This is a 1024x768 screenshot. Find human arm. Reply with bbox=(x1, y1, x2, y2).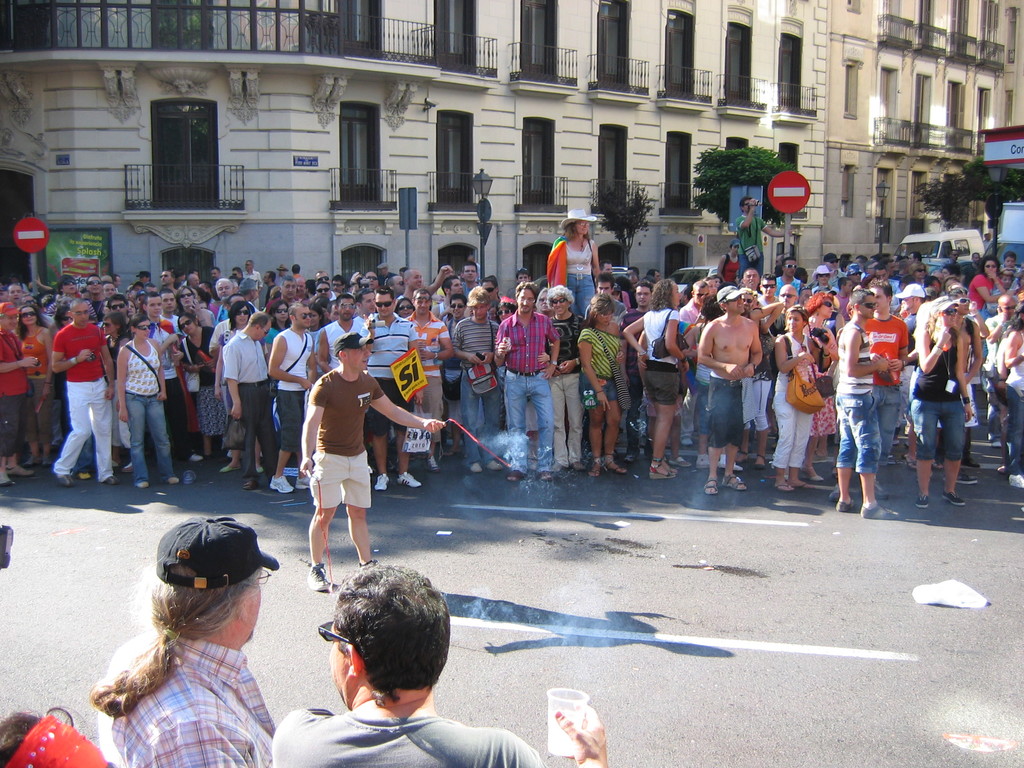
bbox=(541, 319, 562, 380).
